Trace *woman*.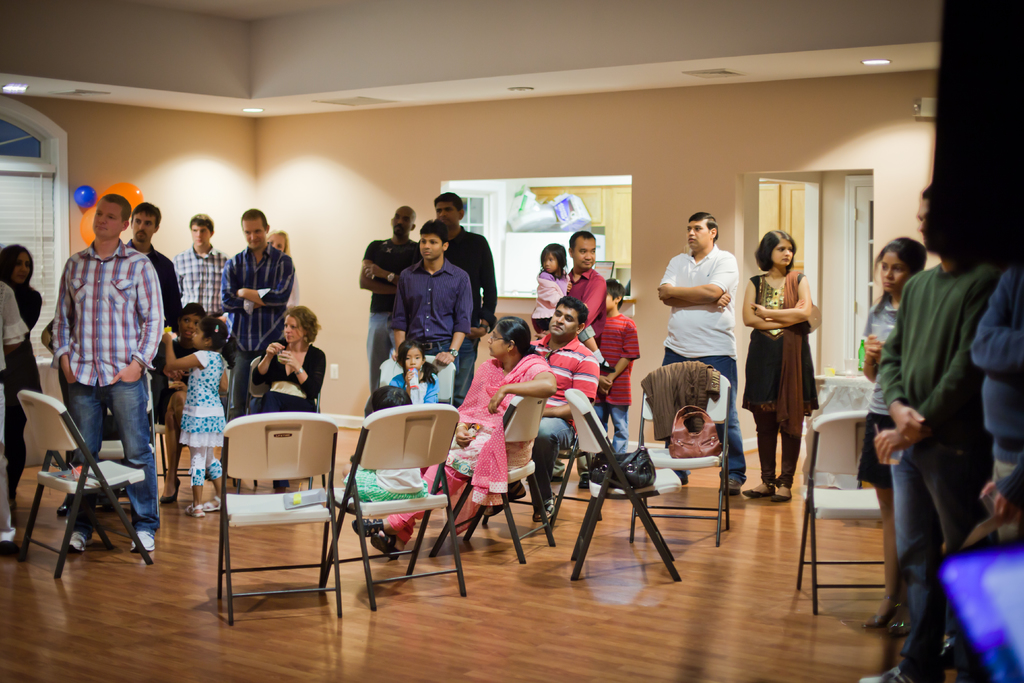
Traced to 241, 303, 325, 497.
